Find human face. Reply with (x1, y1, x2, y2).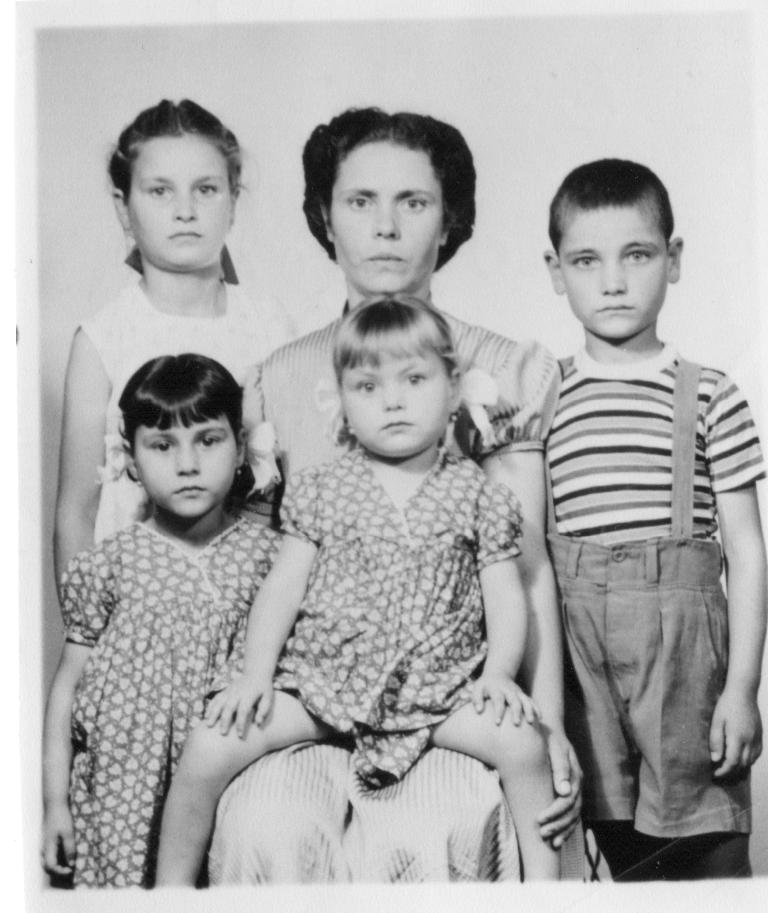
(138, 415, 238, 520).
